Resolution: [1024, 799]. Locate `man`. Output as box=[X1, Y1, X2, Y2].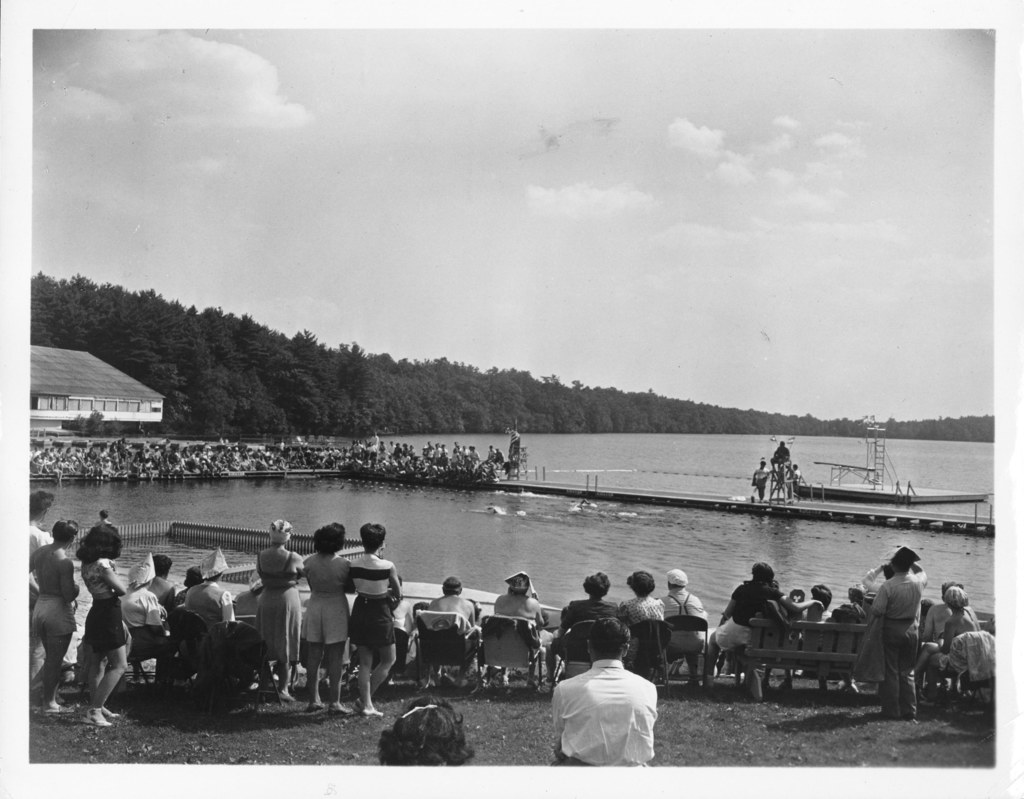
box=[29, 519, 80, 713].
